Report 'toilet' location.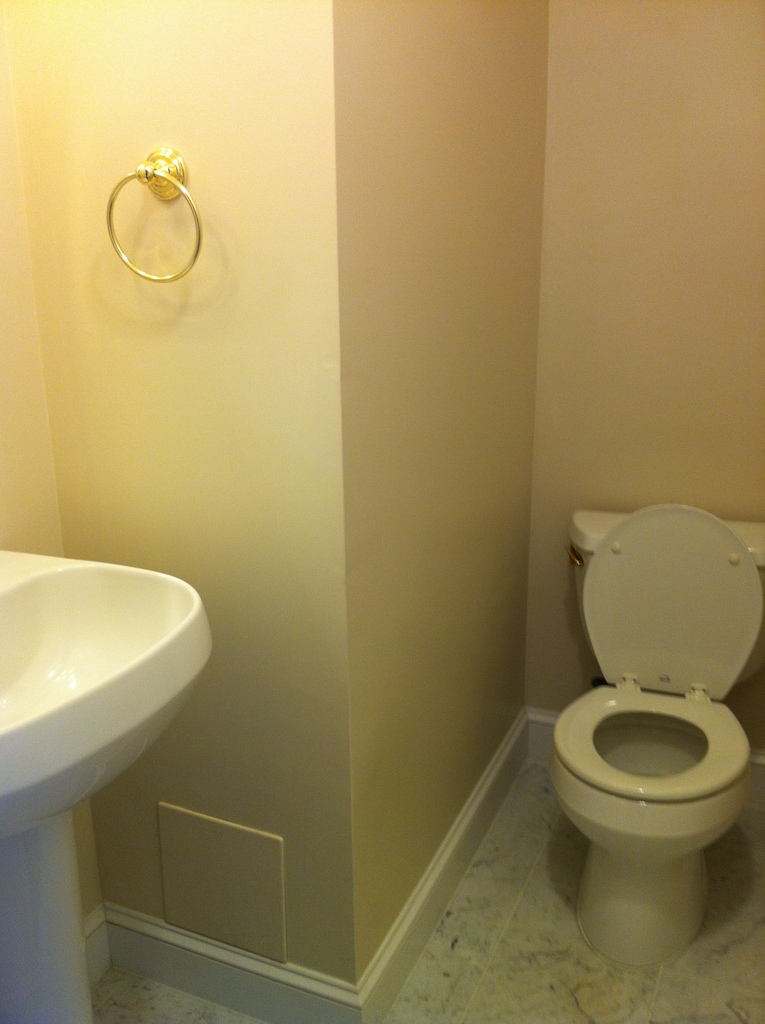
Report: [left=551, top=690, right=761, bottom=970].
